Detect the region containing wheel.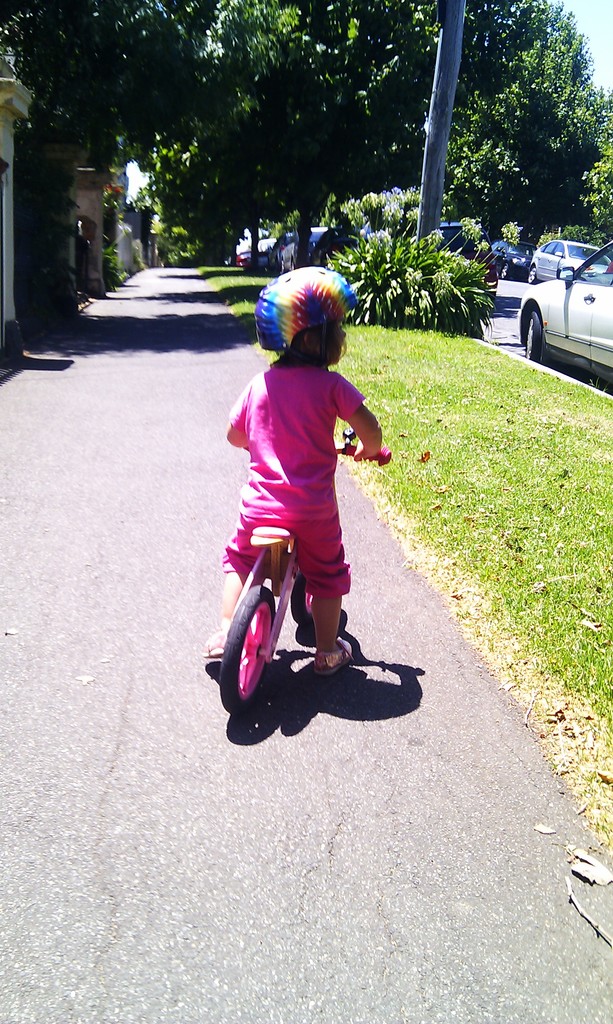
bbox(227, 575, 291, 725).
